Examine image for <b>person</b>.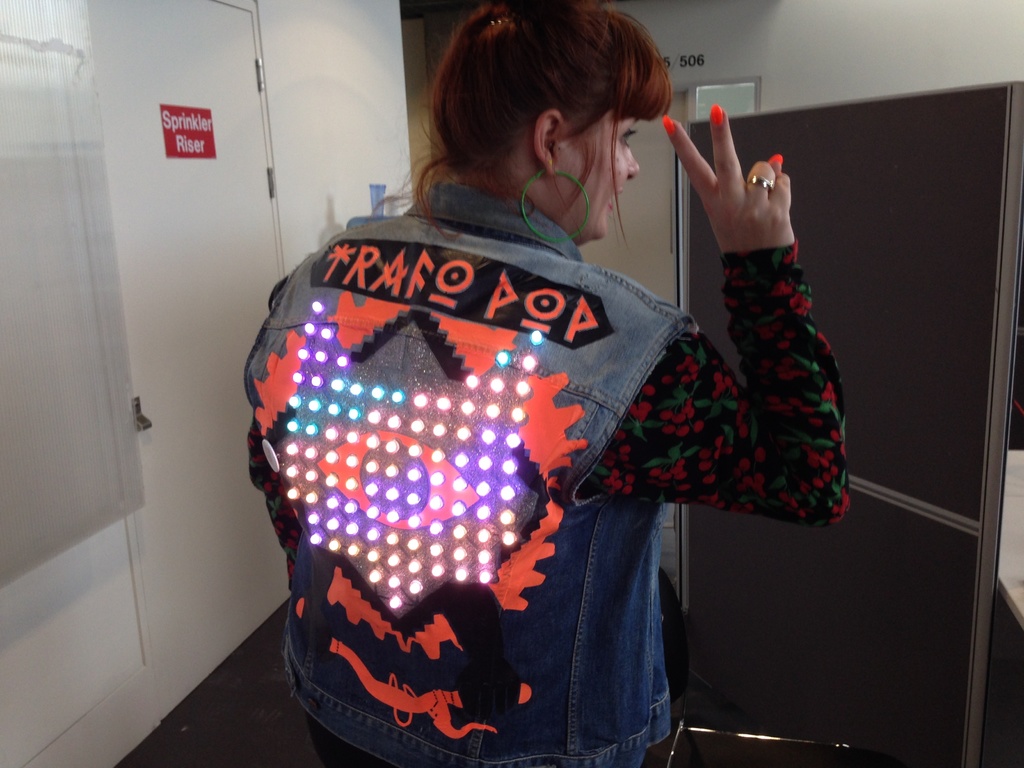
Examination result: left=246, top=55, right=823, bottom=753.
